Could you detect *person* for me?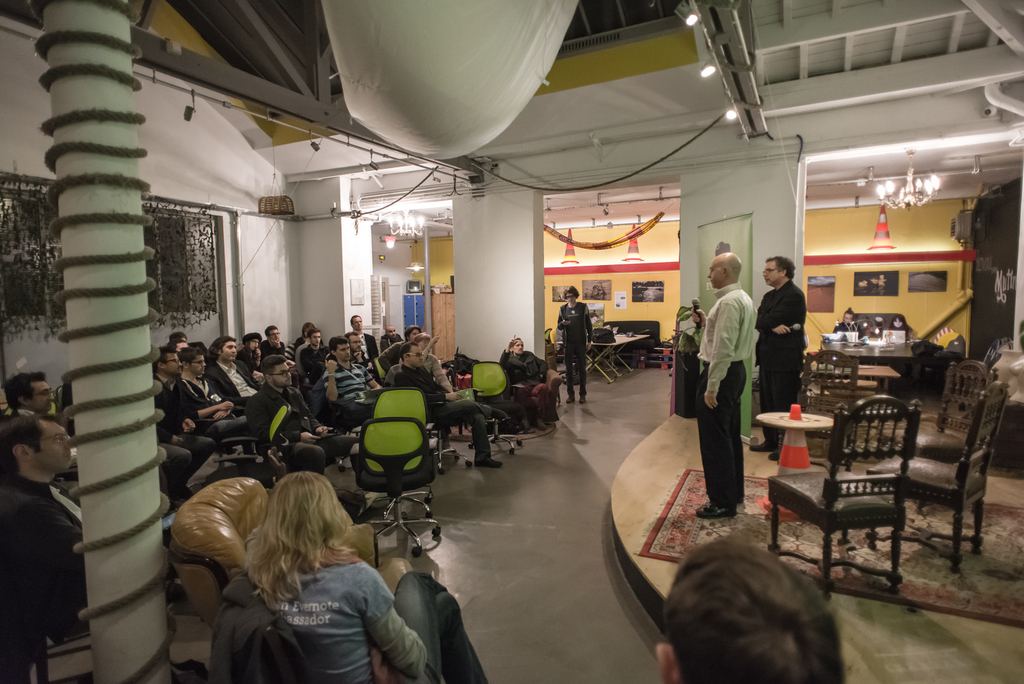
Detection result: [248, 354, 356, 474].
